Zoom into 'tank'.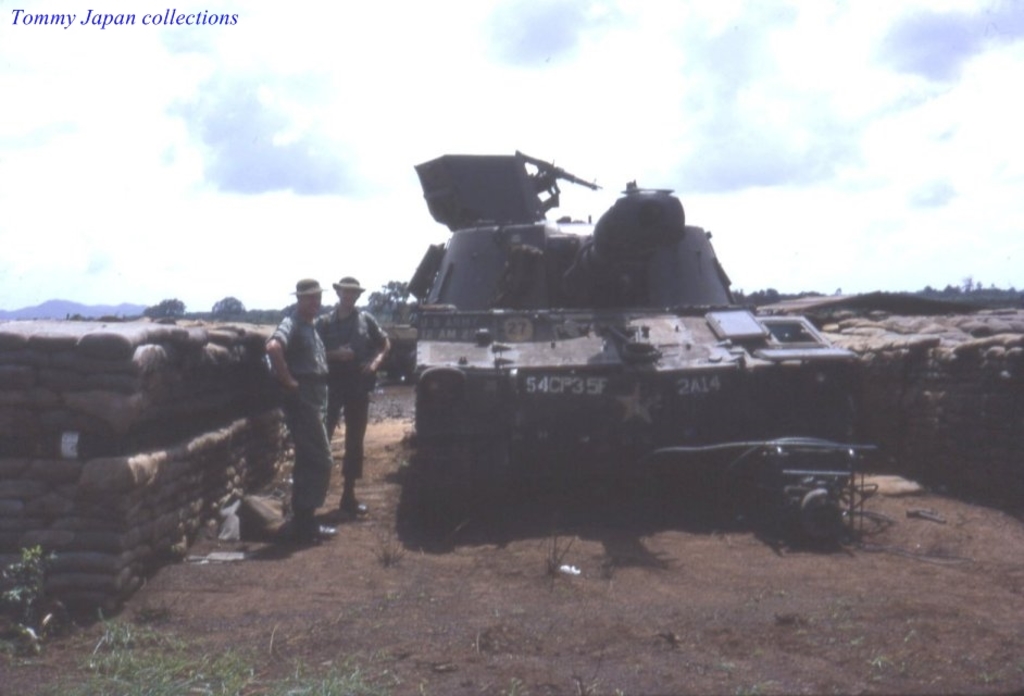
Zoom target: 403 154 864 535.
